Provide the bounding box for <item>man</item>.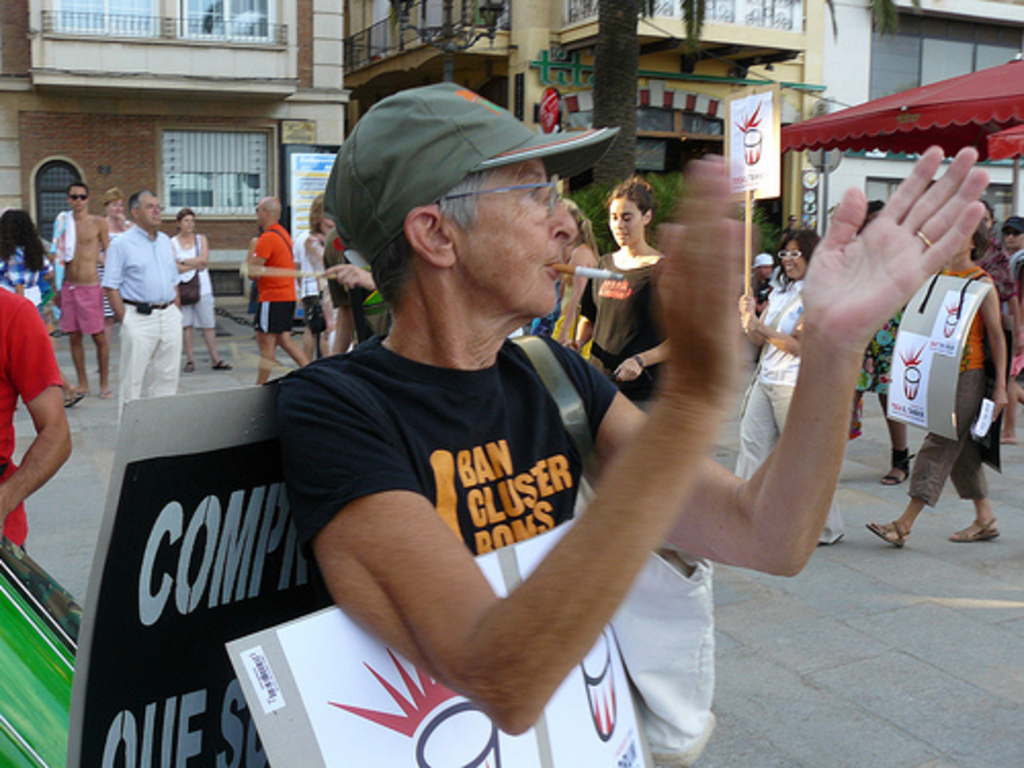
(240, 193, 315, 379).
